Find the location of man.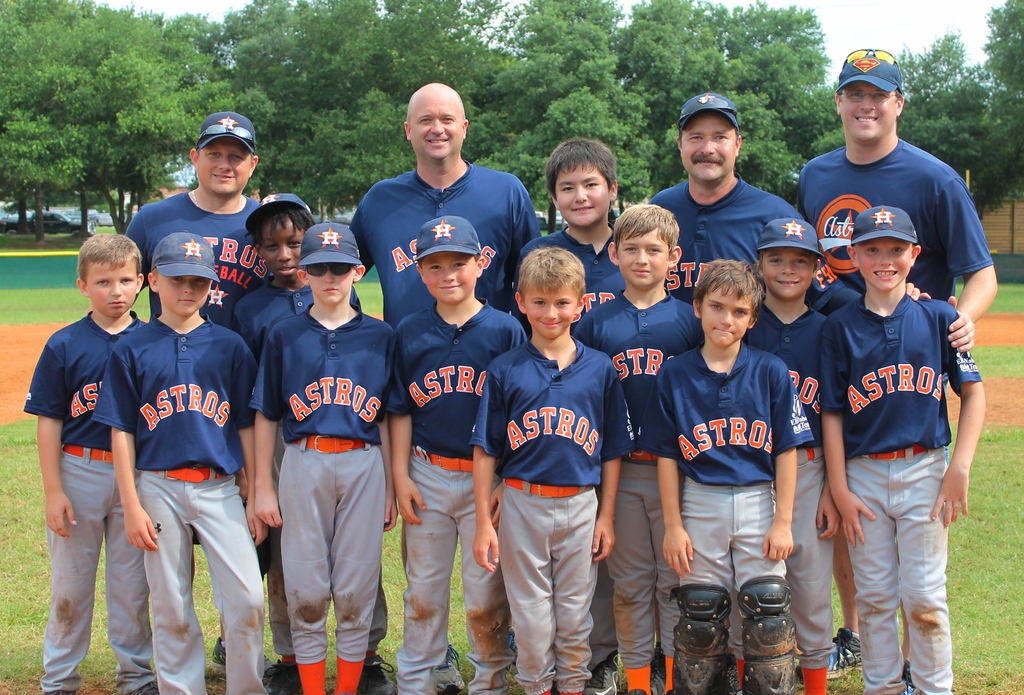
Location: {"left": 348, "top": 77, "right": 543, "bottom": 694}.
